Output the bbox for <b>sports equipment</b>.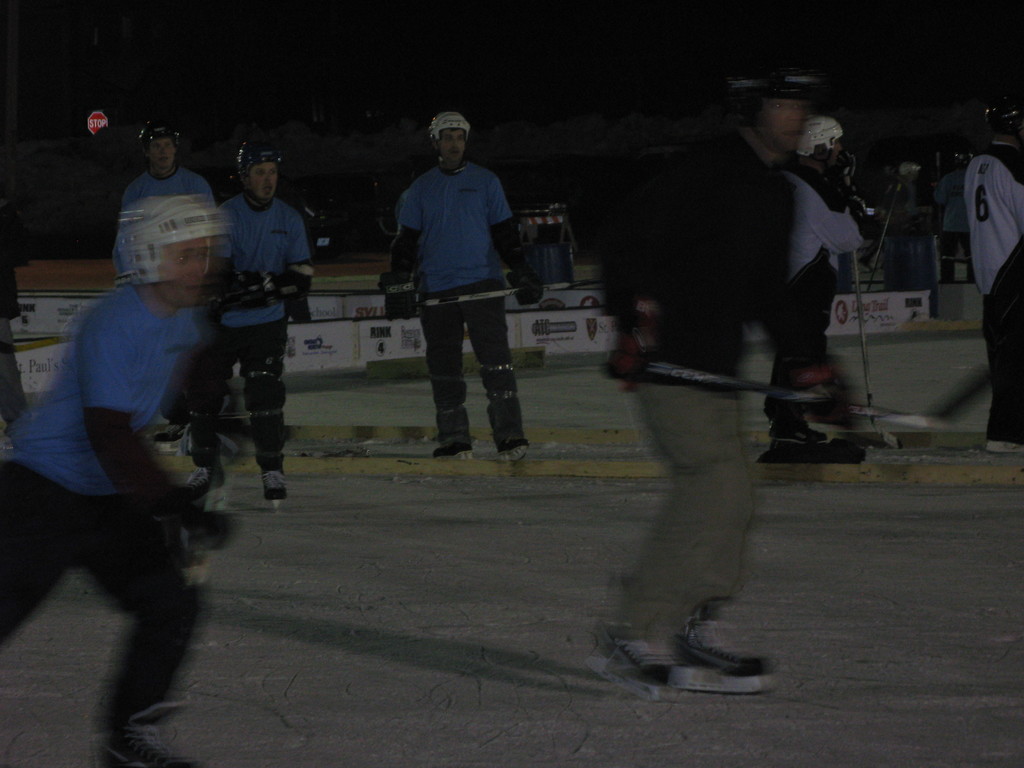
[637,362,956,436].
